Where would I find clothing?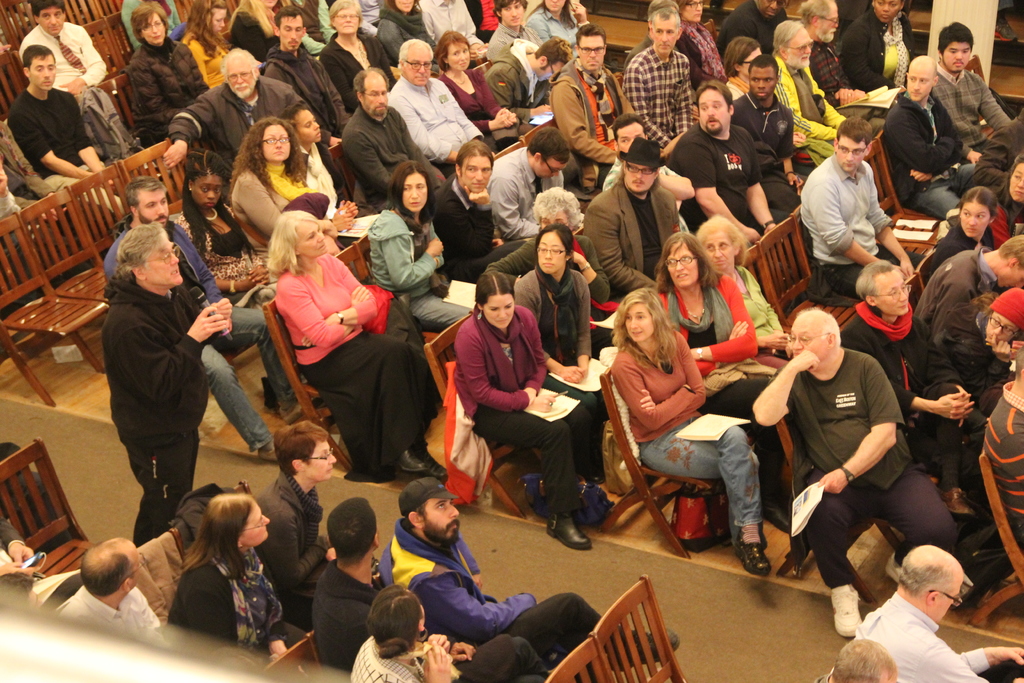
At crop(12, 95, 131, 218).
